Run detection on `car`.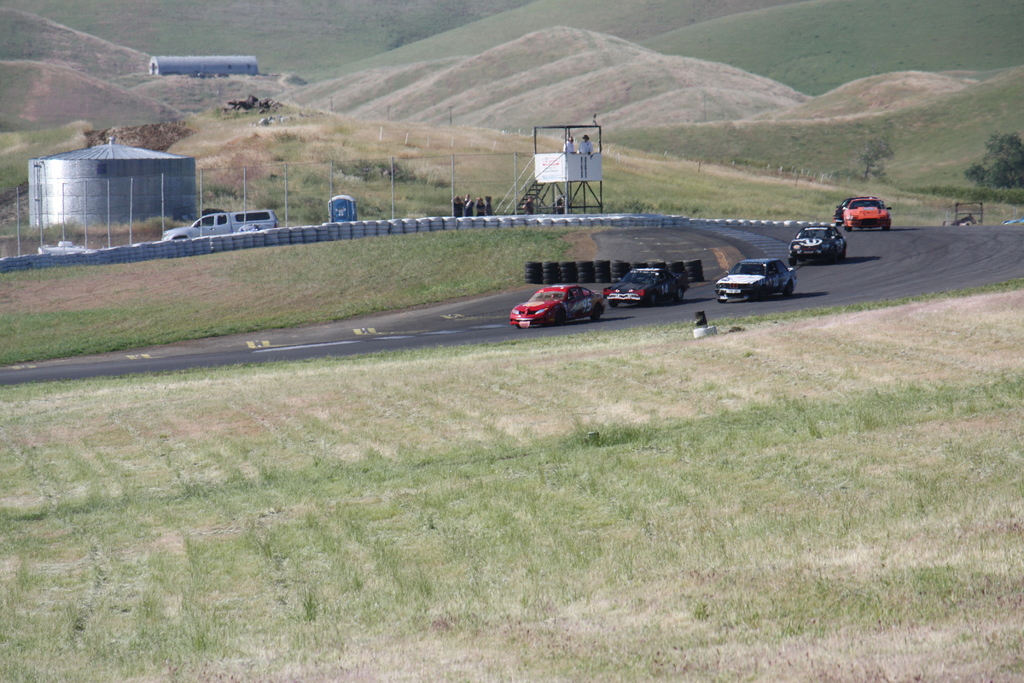
Result: bbox=(833, 194, 854, 222).
